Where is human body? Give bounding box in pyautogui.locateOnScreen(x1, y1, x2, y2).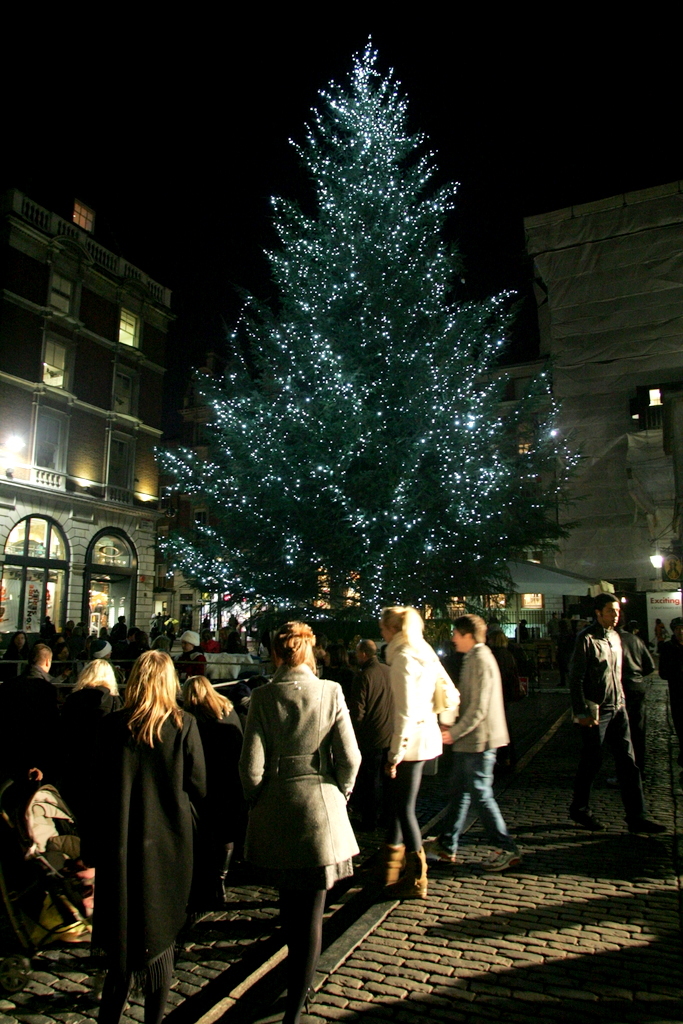
pyautogui.locateOnScreen(219, 615, 371, 962).
